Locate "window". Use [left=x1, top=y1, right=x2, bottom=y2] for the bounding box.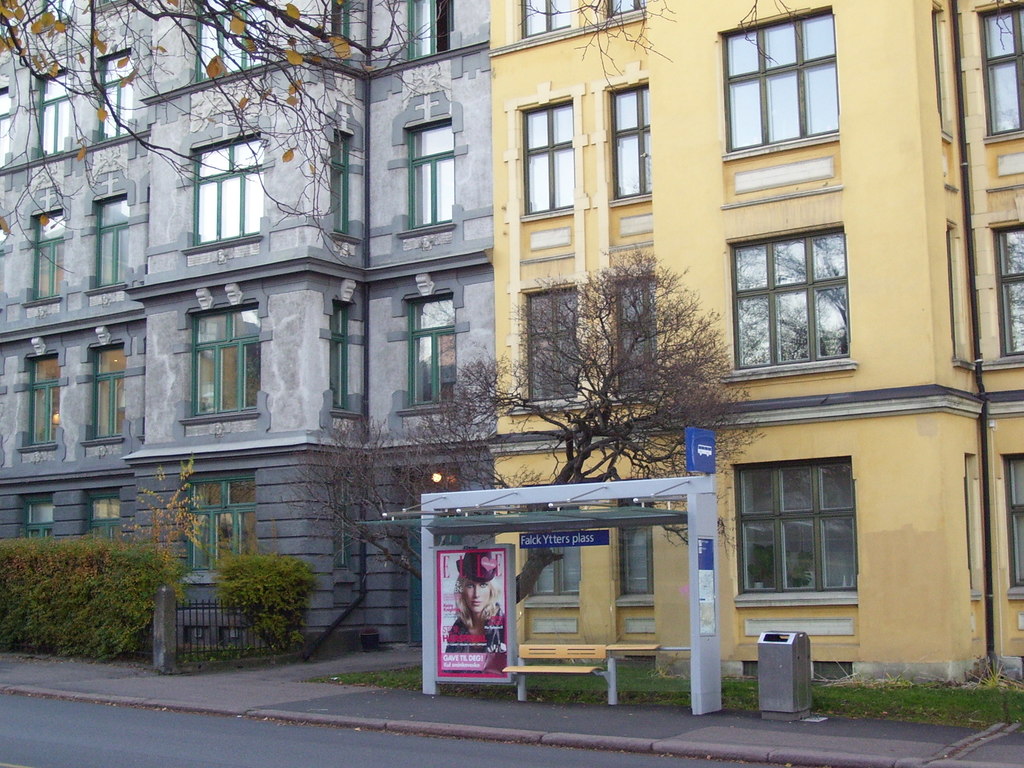
[left=991, top=223, right=1023, bottom=363].
